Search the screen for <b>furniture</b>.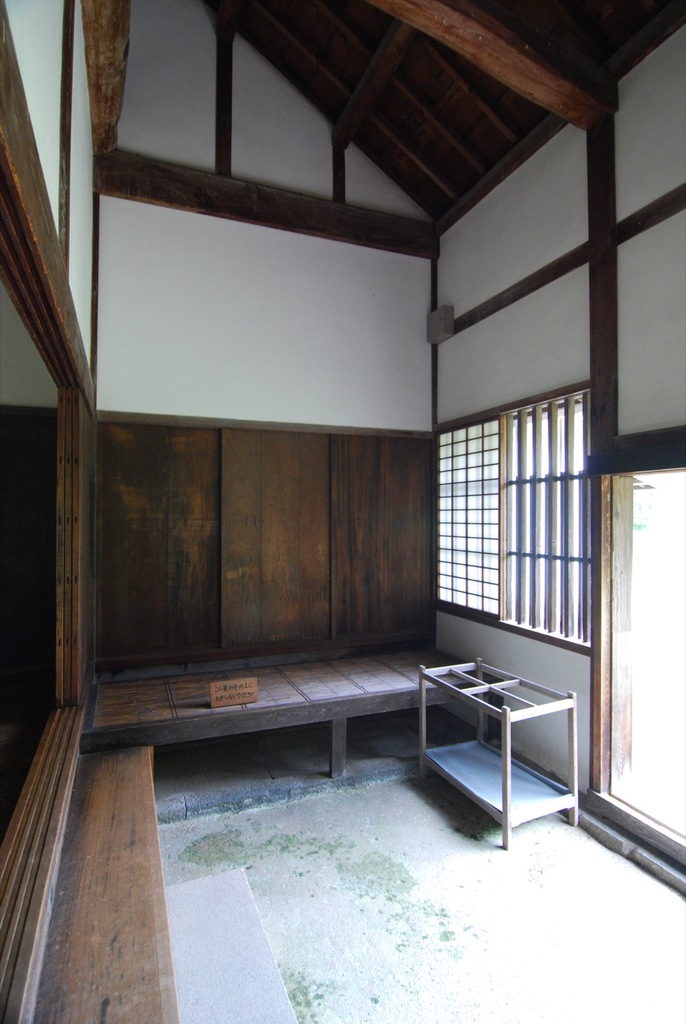
Found at l=417, t=657, r=579, b=850.
